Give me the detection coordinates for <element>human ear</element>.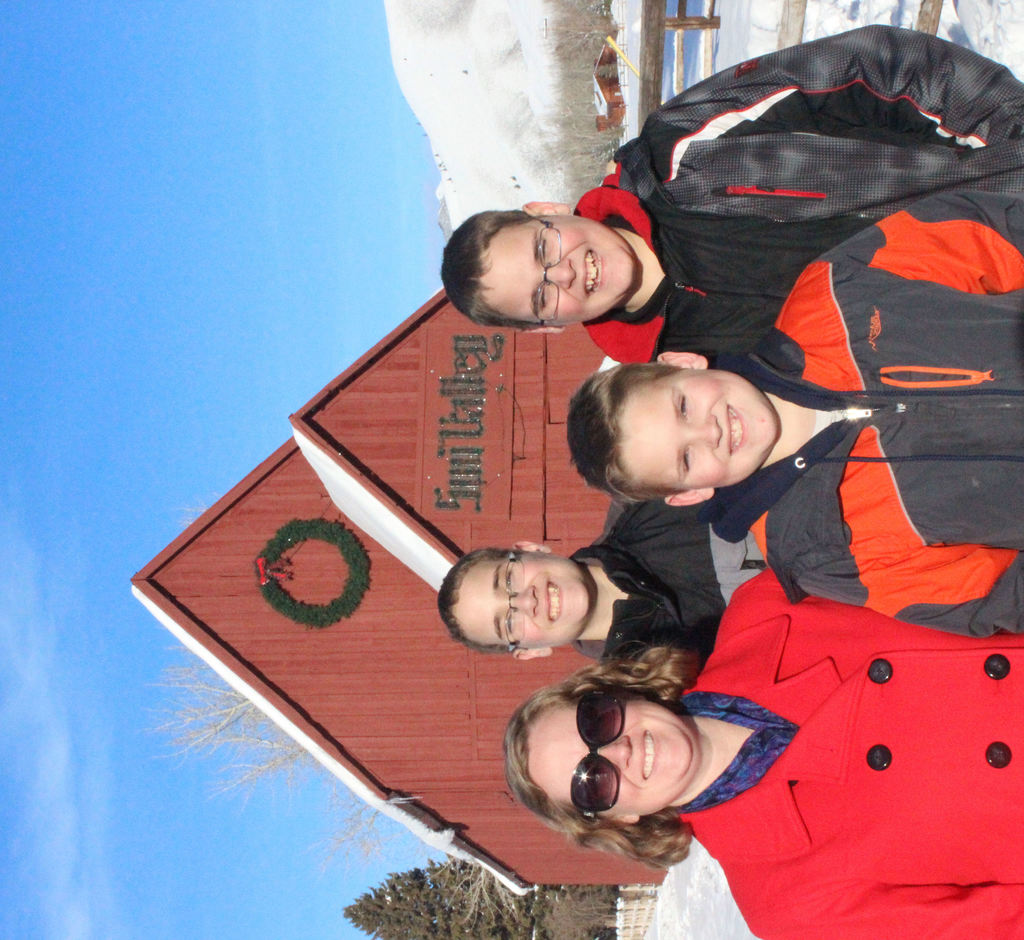
left=516, top=647, right=551, bottom=661.
